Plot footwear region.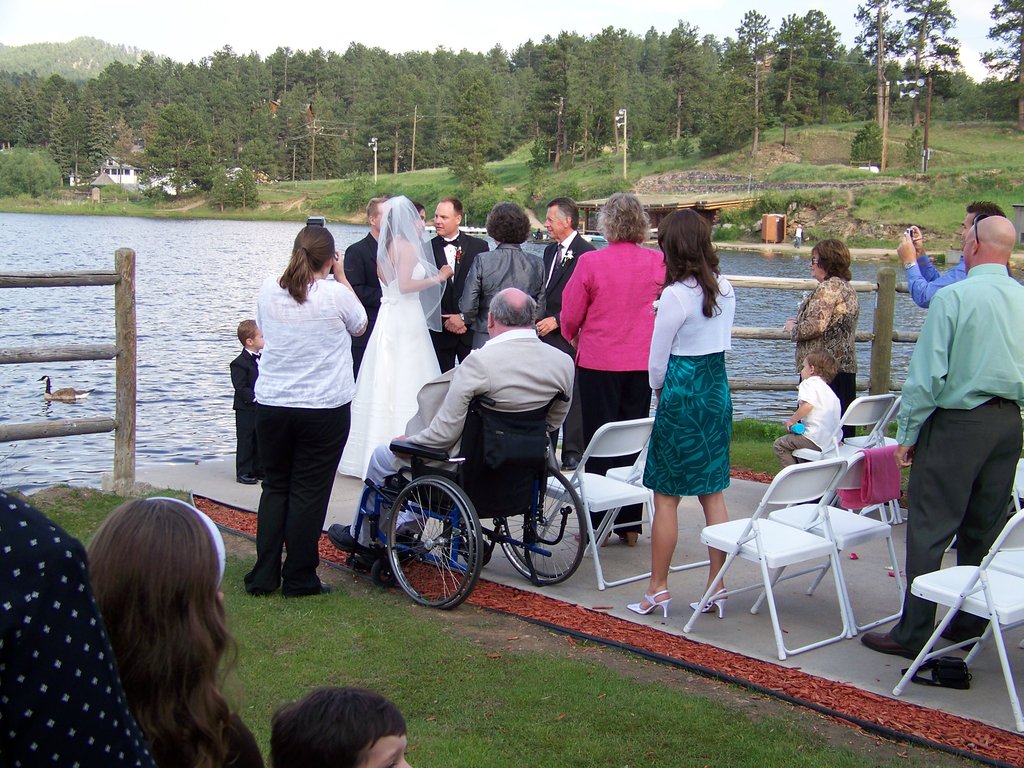
Plotted at BBox(625, 587, 672, 621).
